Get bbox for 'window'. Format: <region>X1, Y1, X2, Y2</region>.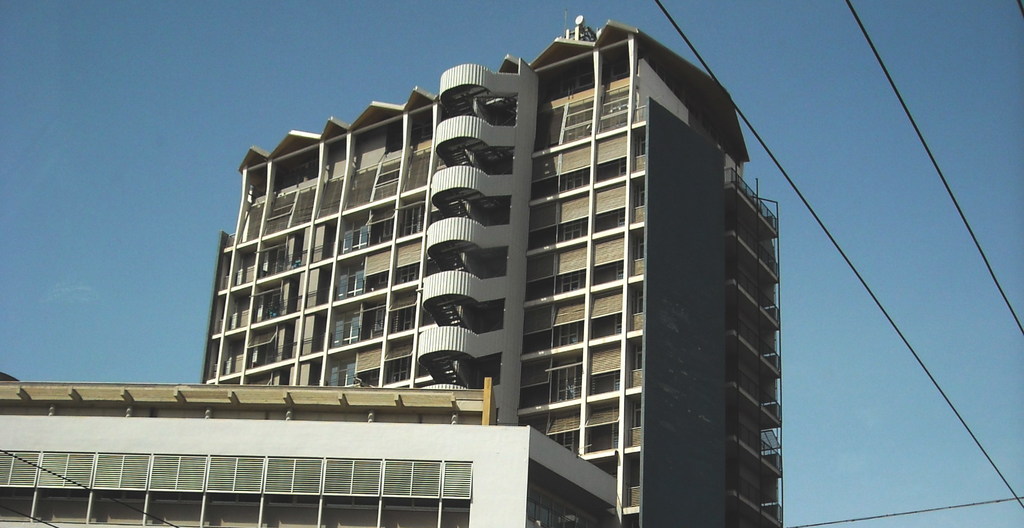
<region>556, 430, 573, 454</region>.
